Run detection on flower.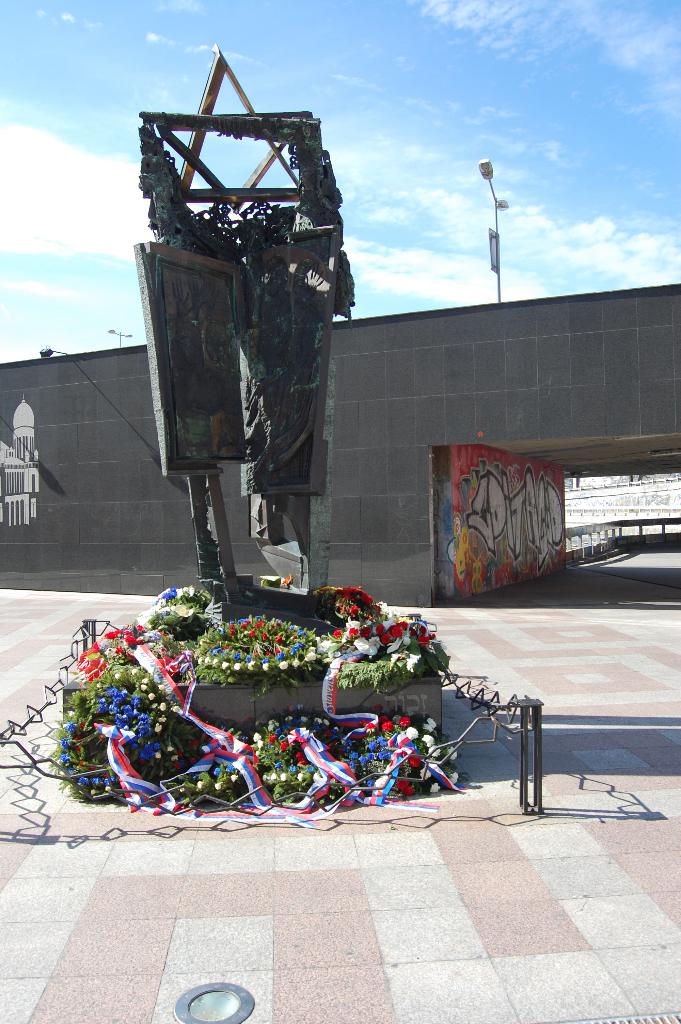
Result: left=377, top=718, right=395, bottom=730.
